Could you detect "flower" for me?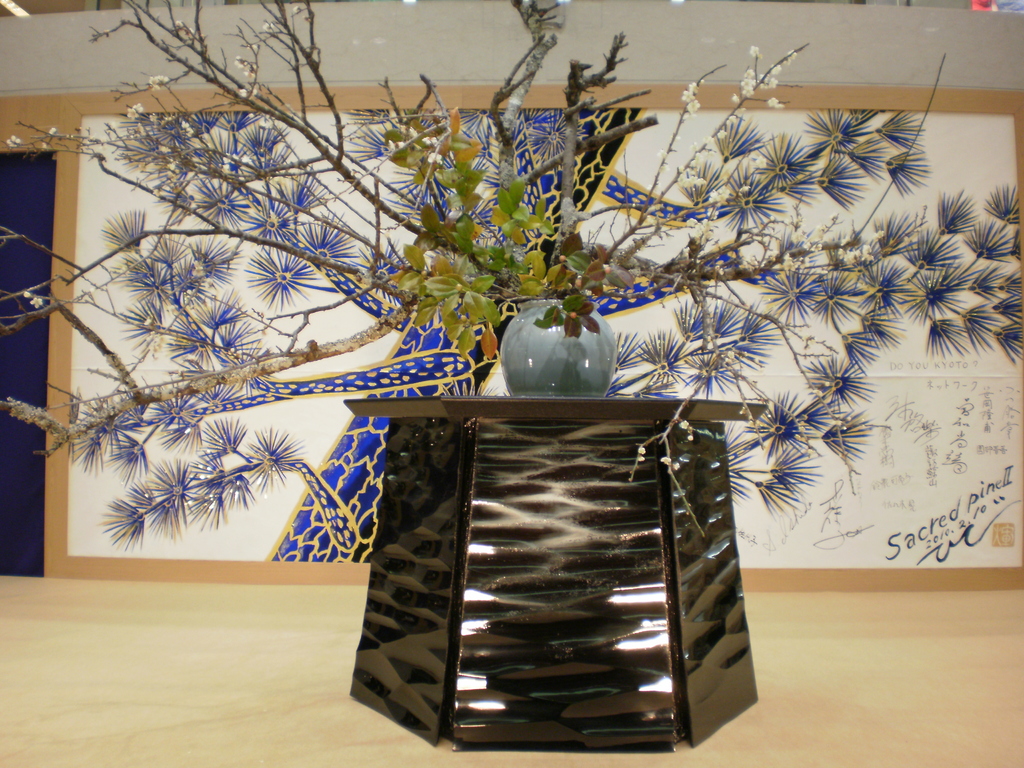
Detection result: Rect(687, 97, 700, 109).
